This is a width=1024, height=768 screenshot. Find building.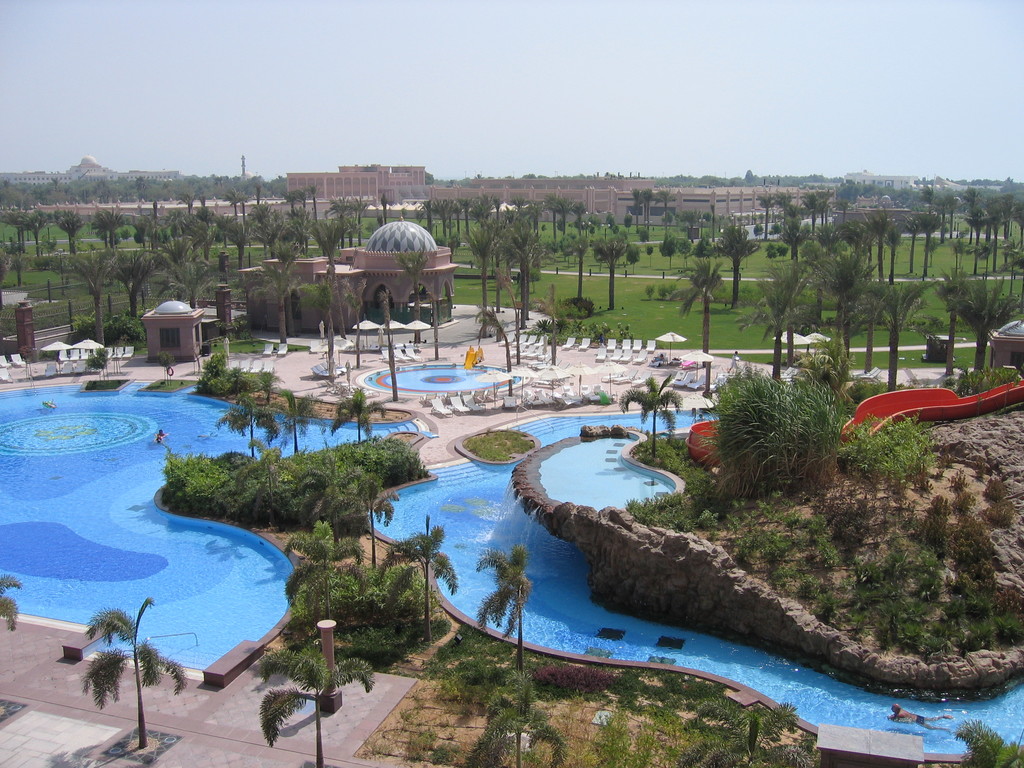
Bounding box: Rect(580, 183, 812, 233).
